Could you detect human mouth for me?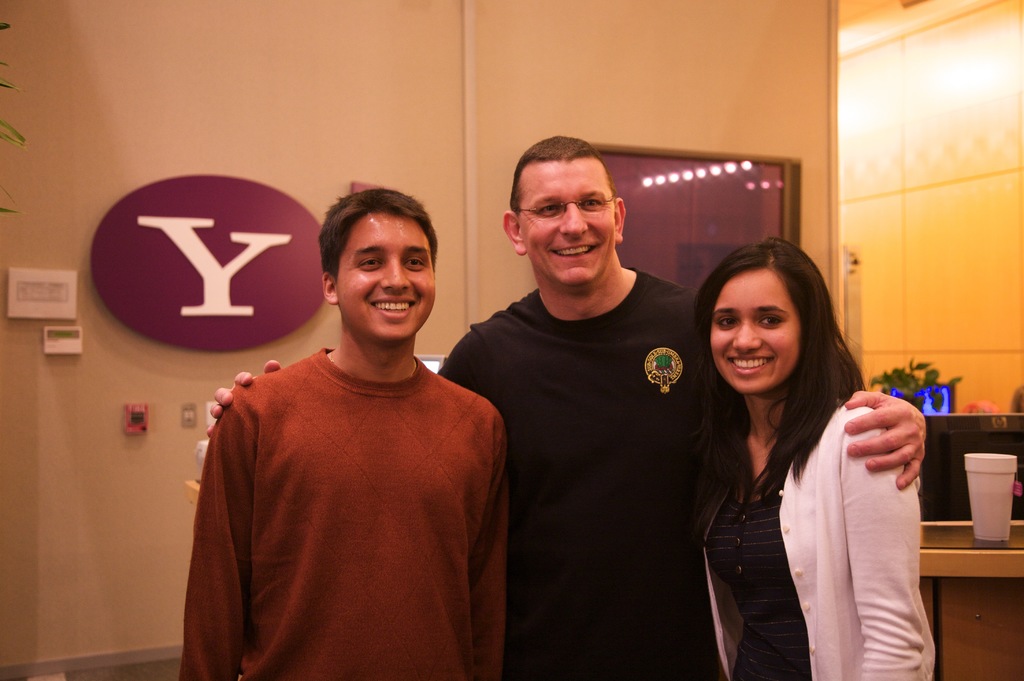
Detection result: crop(367, 297, 417, 315).
